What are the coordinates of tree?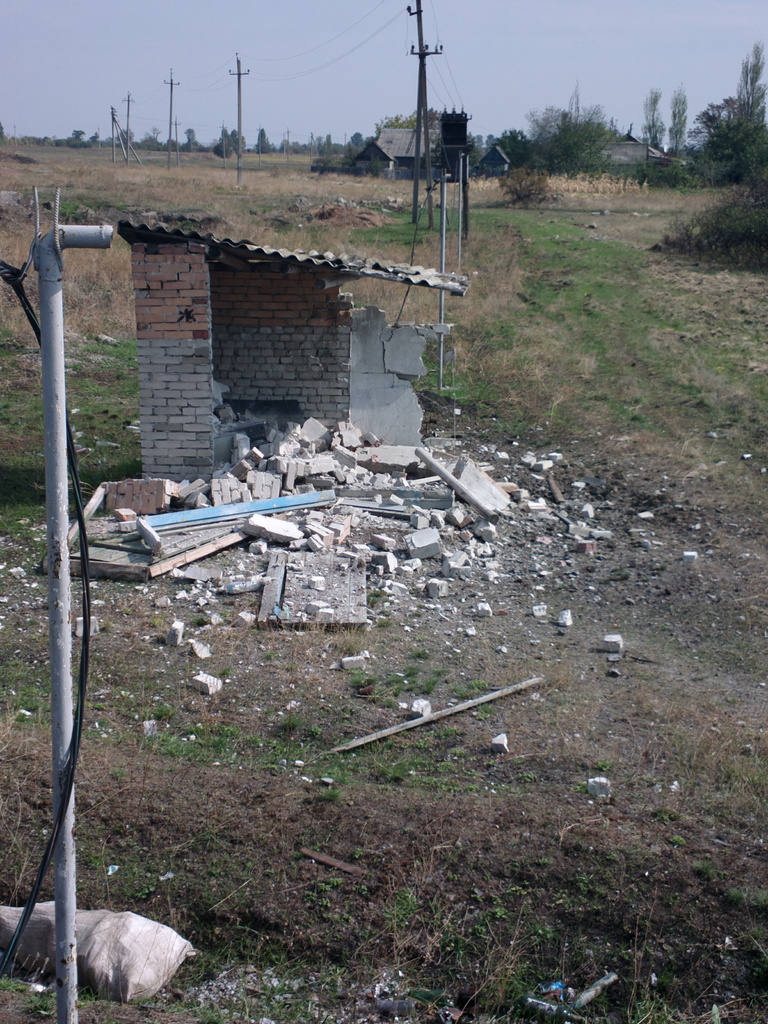
<region>347, 120, 374, 156</region>.
